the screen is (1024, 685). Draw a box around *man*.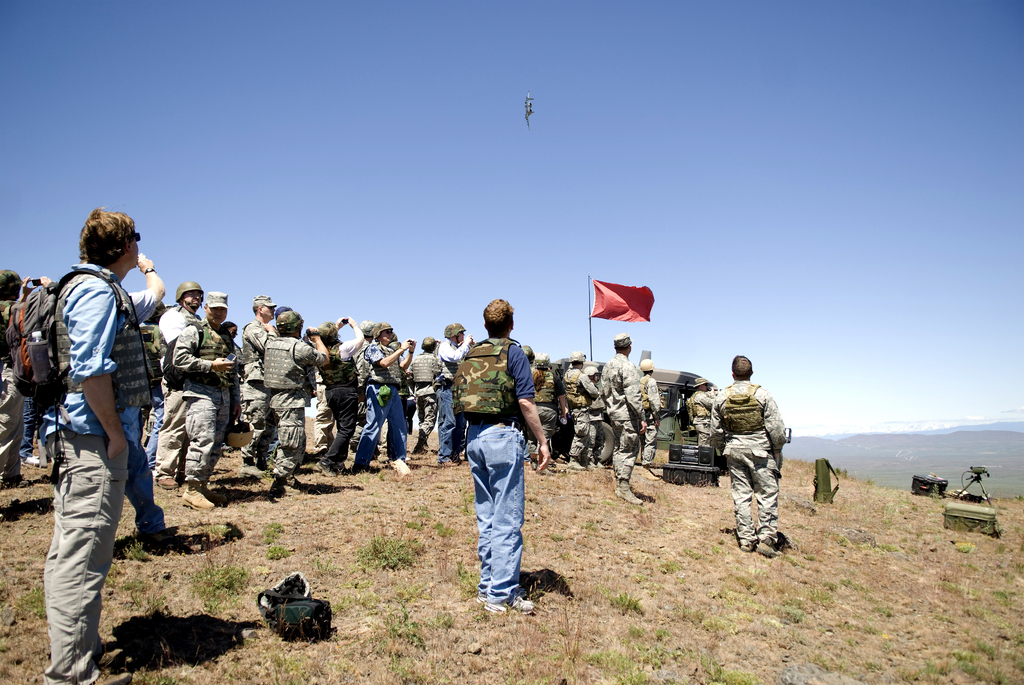
region(691, 374, 715, 450).
